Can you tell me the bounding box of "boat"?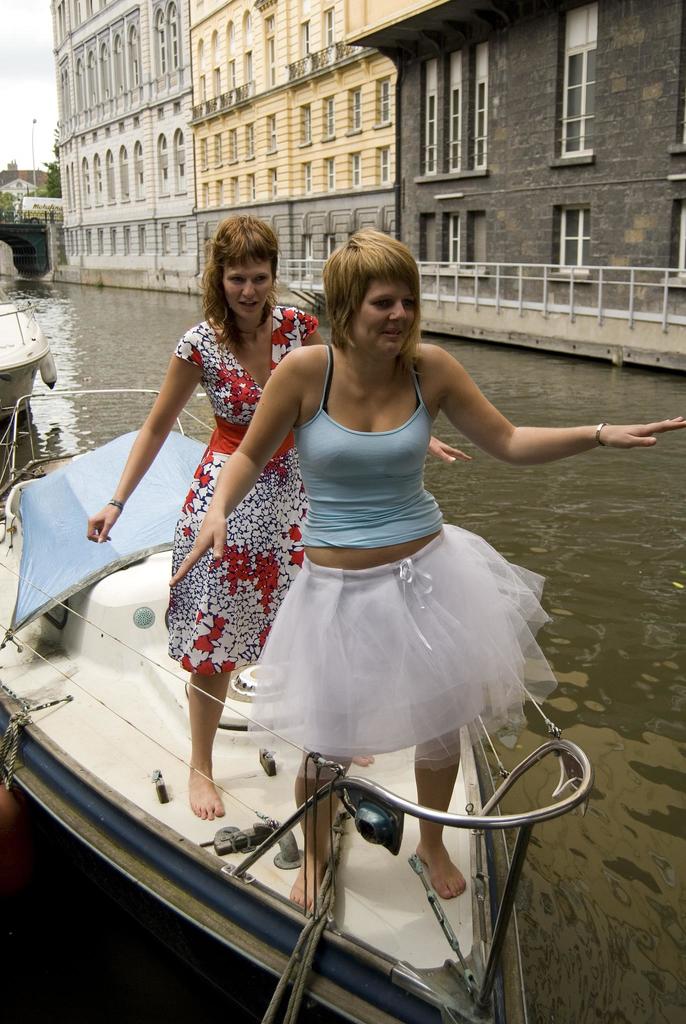
bbox=[0, 285, 51, 430].
